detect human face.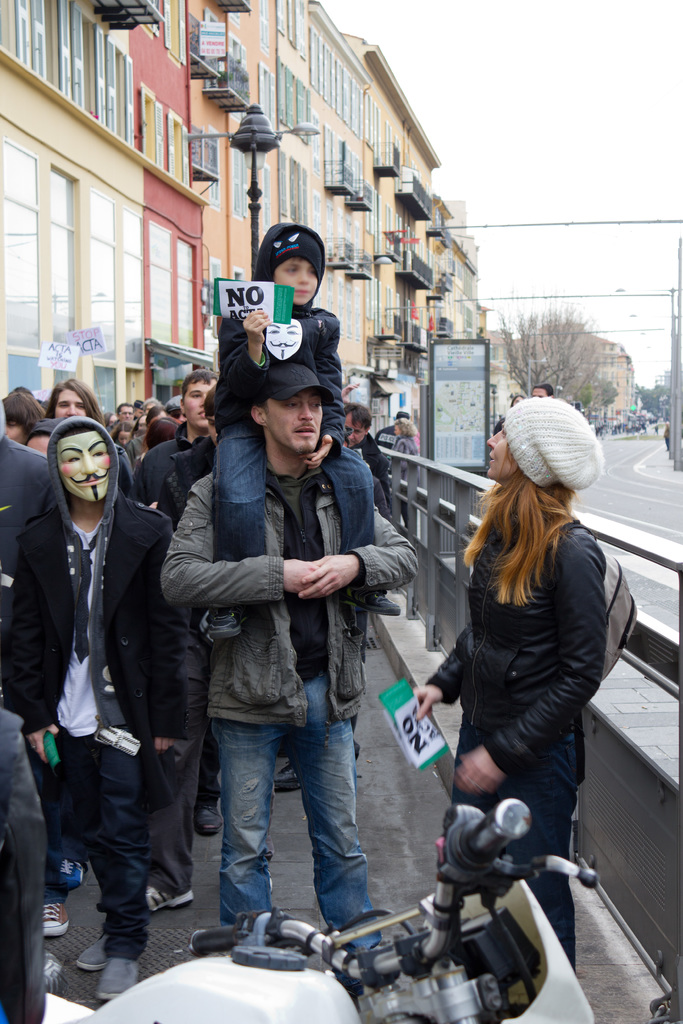
Detected at box(263, 397, 325, 451).
